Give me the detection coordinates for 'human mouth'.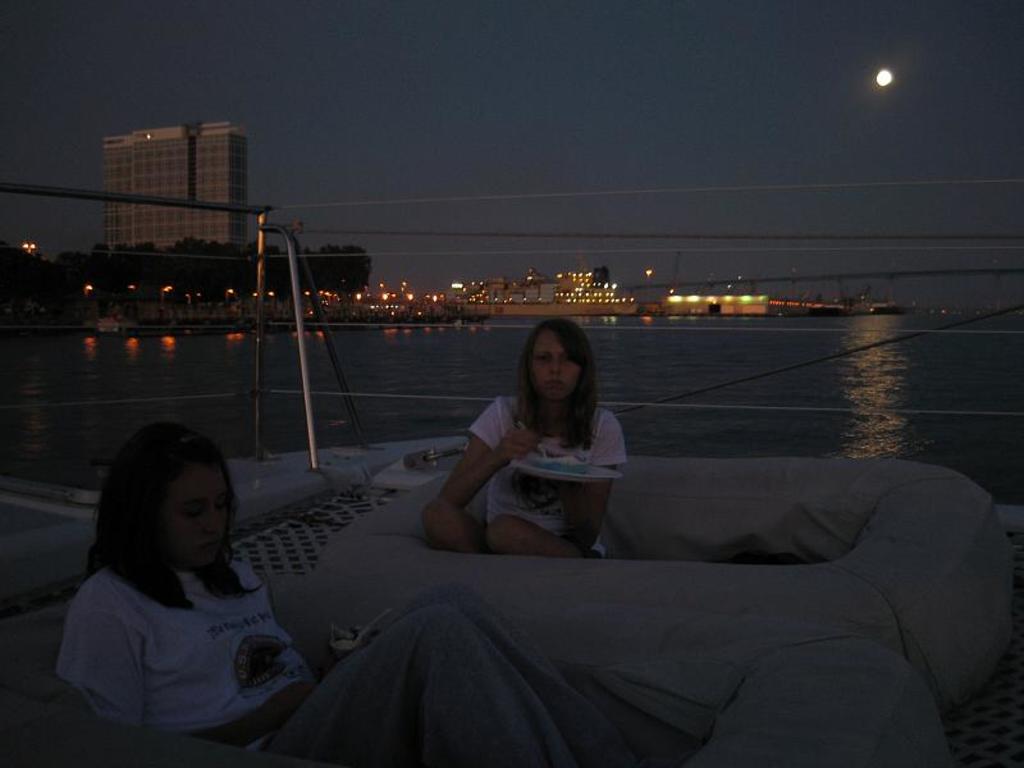
<region>538, 370, 568, 393</region>.
